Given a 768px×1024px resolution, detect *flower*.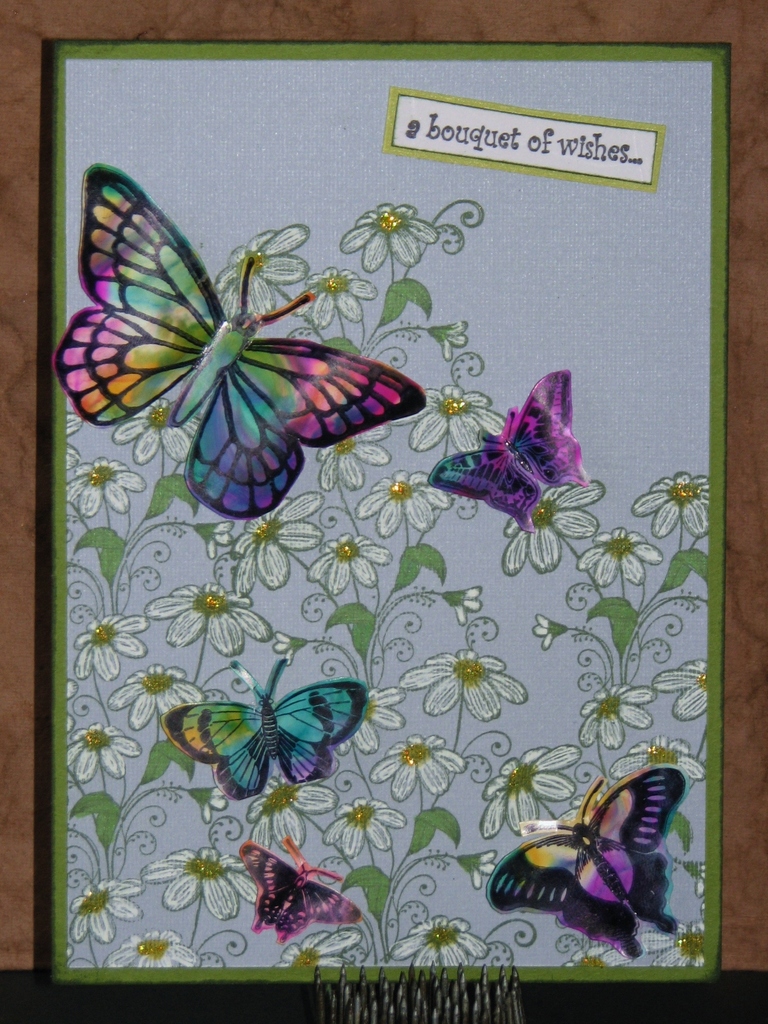
x1=426, y1=316, x2=468, y2=367.
